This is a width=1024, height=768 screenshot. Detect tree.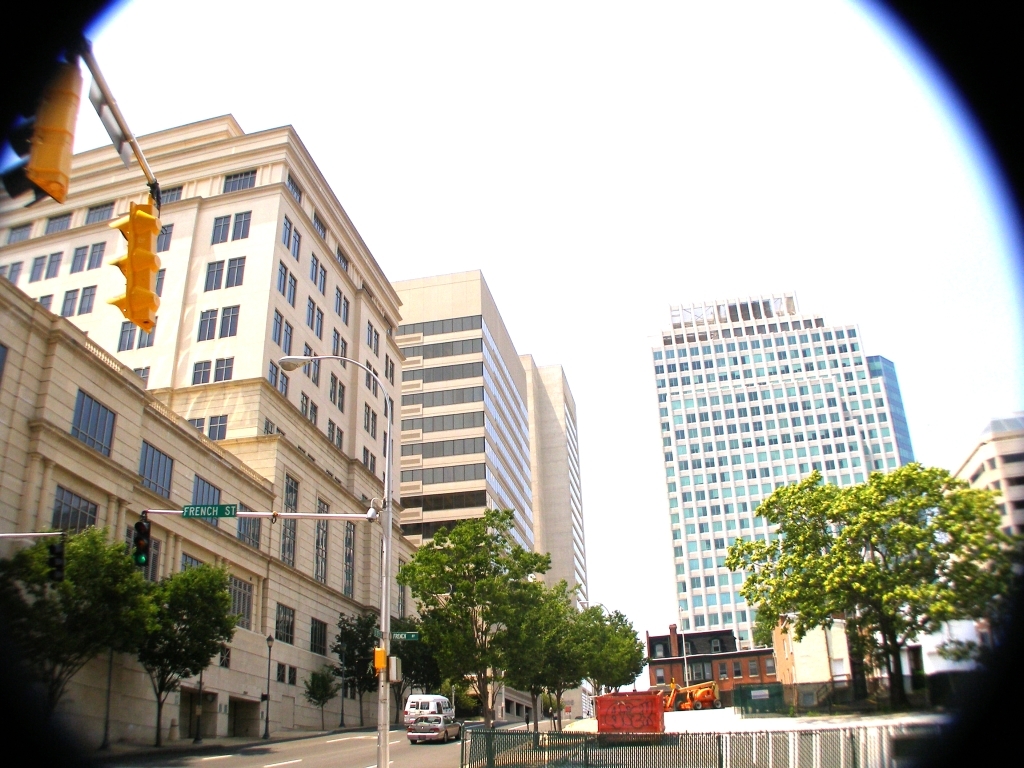
l=482, t=570, r=600, b=752.
